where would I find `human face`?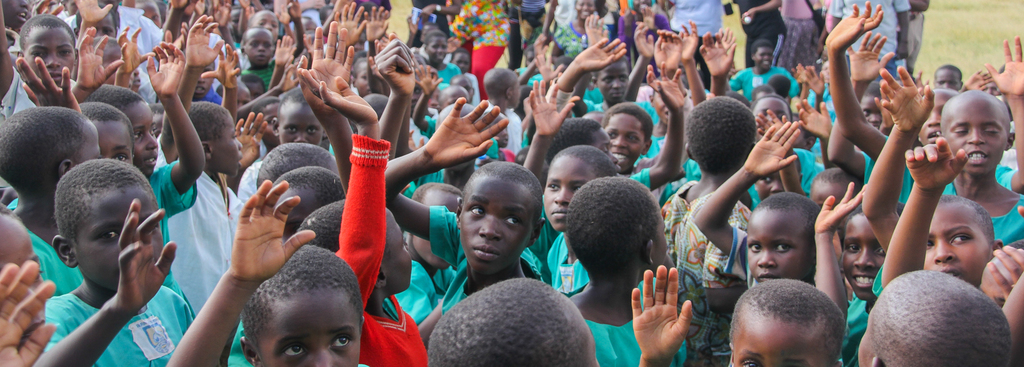
At <box>757,46,774,74</box>.
